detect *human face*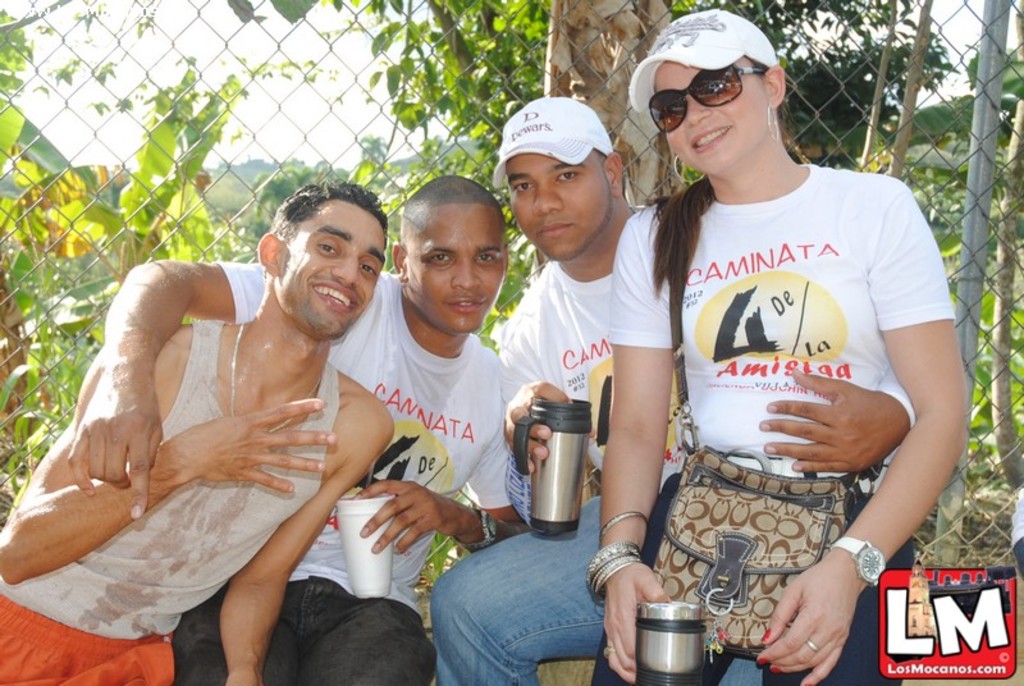
<region>408, 205, 504, 329</region>
